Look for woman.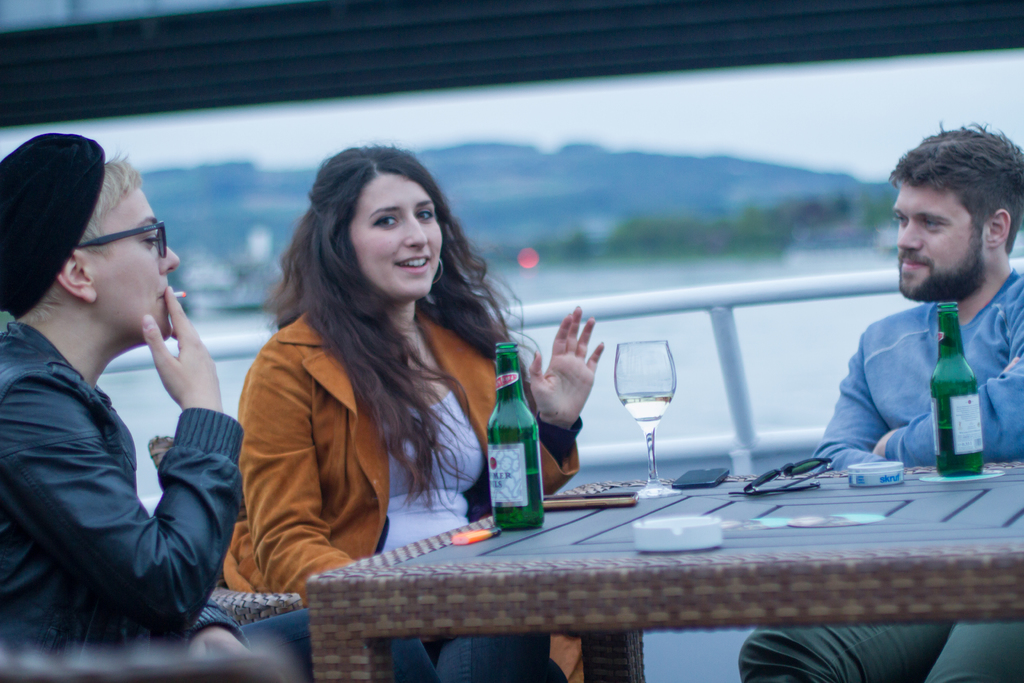
Found: [x1=216, y1=144, x2=548, y2=618].
